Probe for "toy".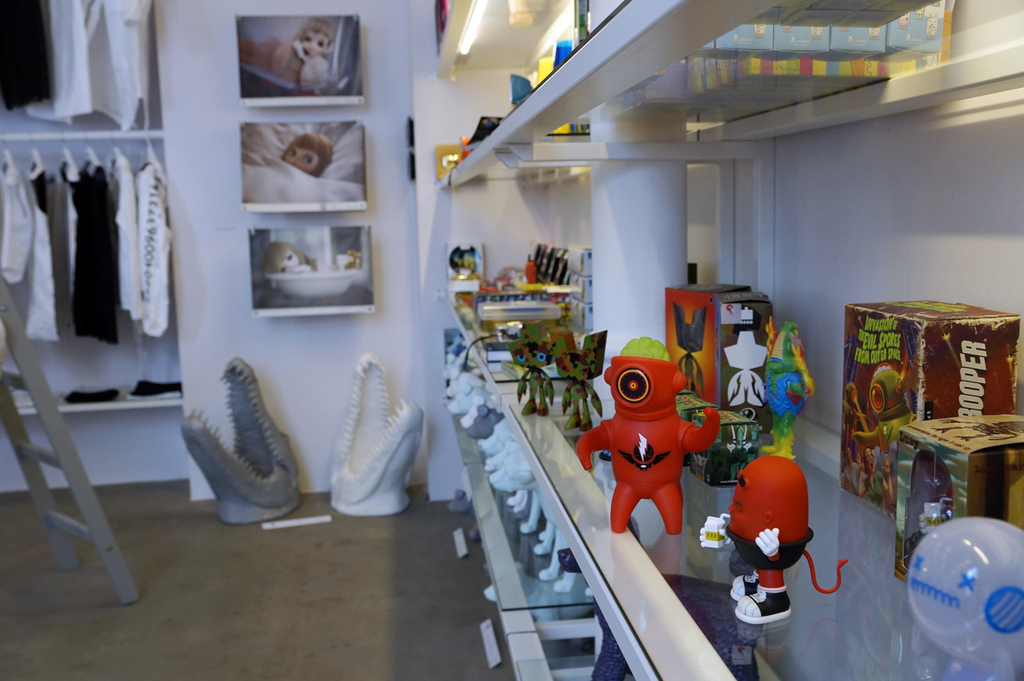
Probe result: select_region(280, 132, 329, 167).
